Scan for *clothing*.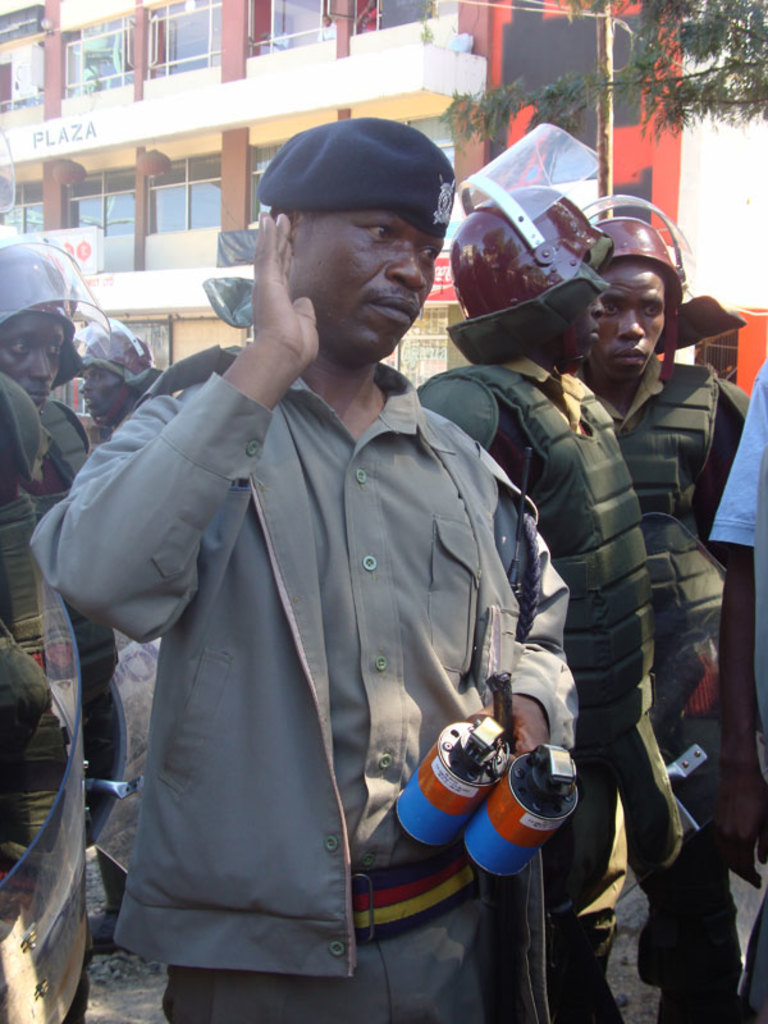
Scan result: 407, 352, 692, 1023.
